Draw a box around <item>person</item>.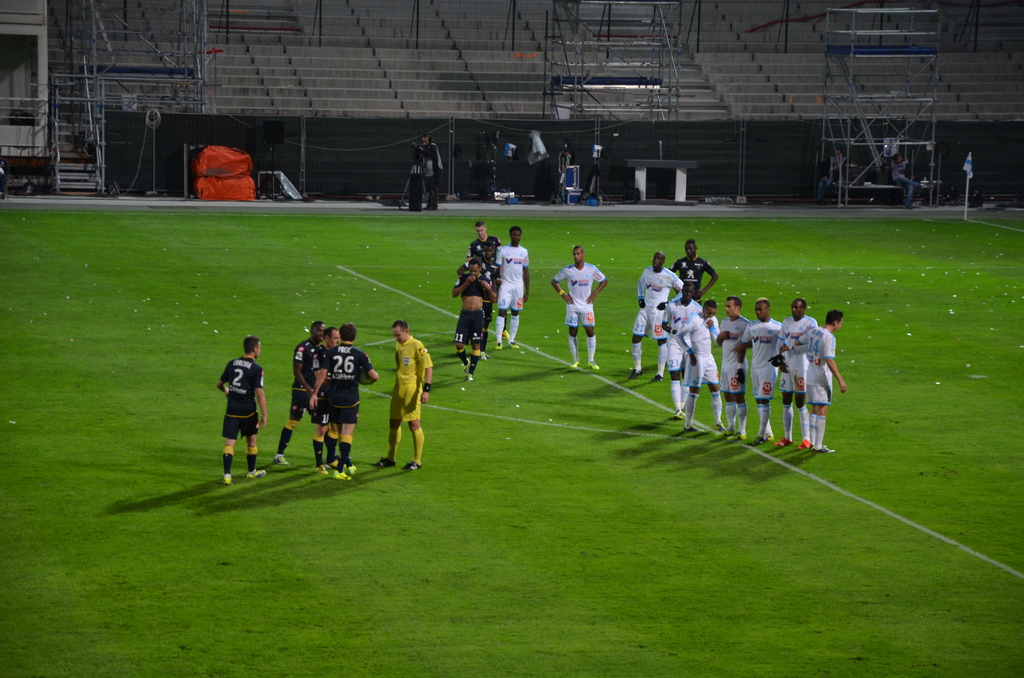
bbox=[420, 134, 444, 213].
